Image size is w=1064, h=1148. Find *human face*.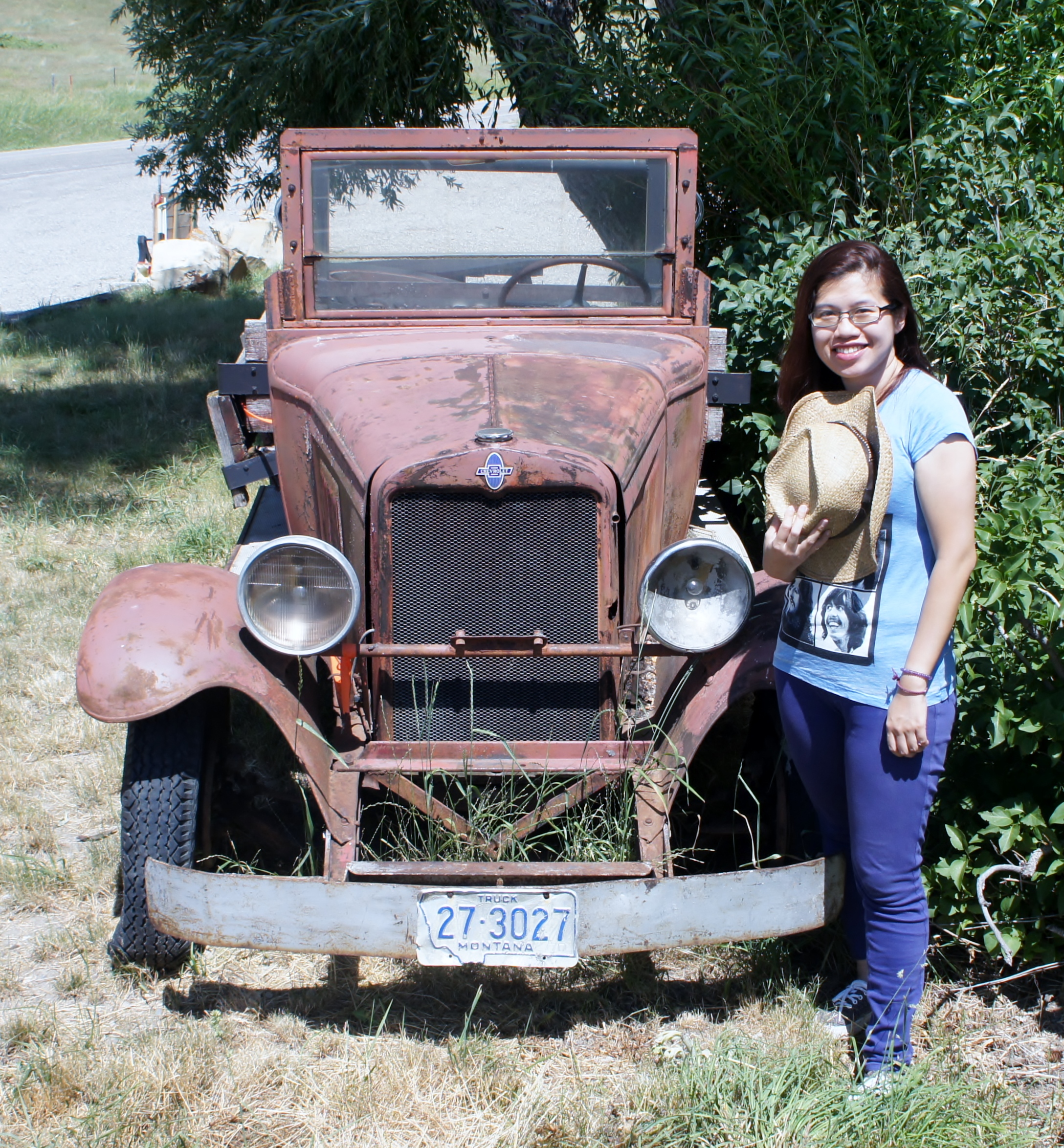
[left=399, top=136, right=436, bottom=181].
